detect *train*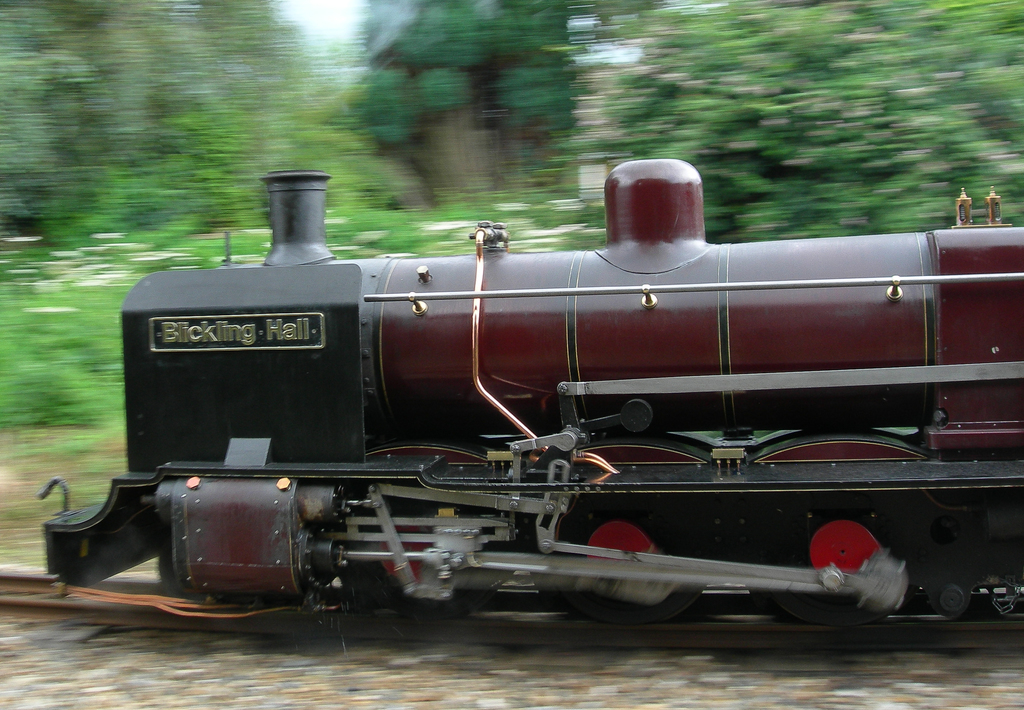
select_region(40, 173, 1023, 625)
